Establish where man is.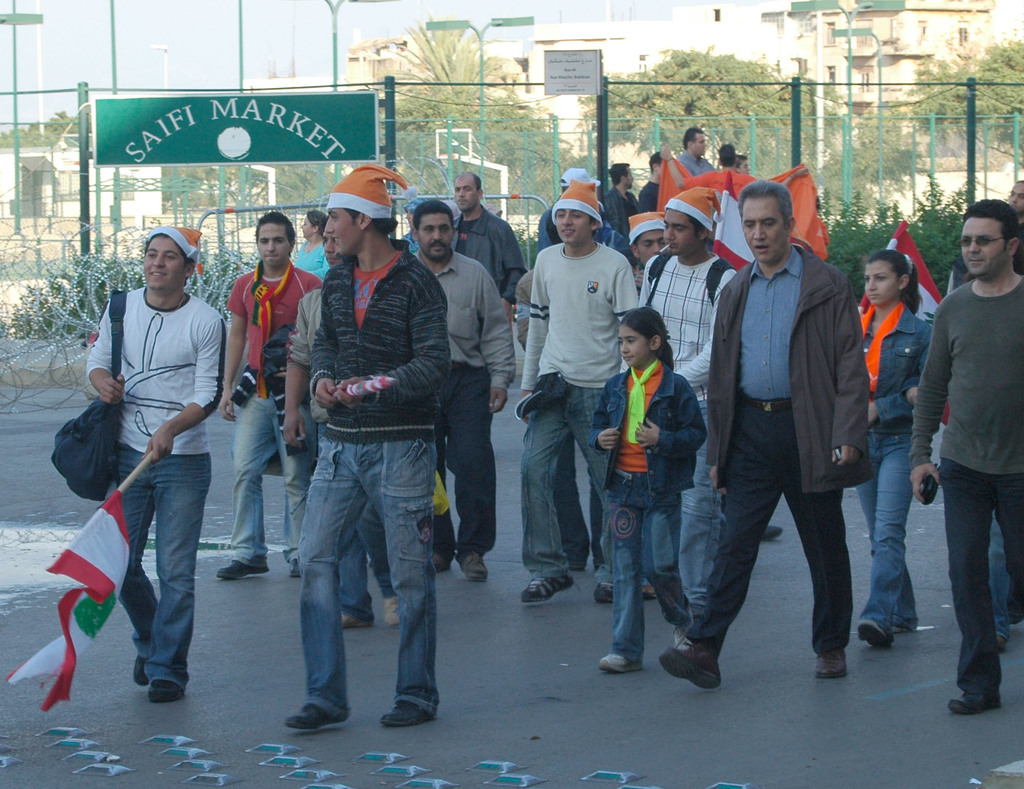
Established at <region>639, 149, 682, 213</region>.
